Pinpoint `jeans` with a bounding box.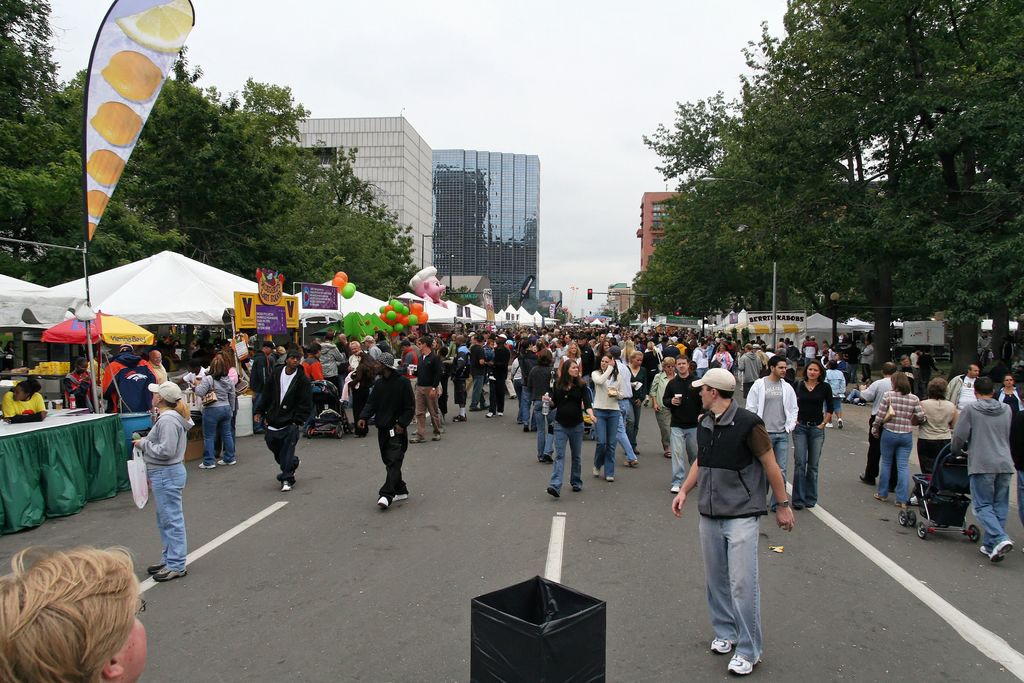
492, 381, 505, 412.
